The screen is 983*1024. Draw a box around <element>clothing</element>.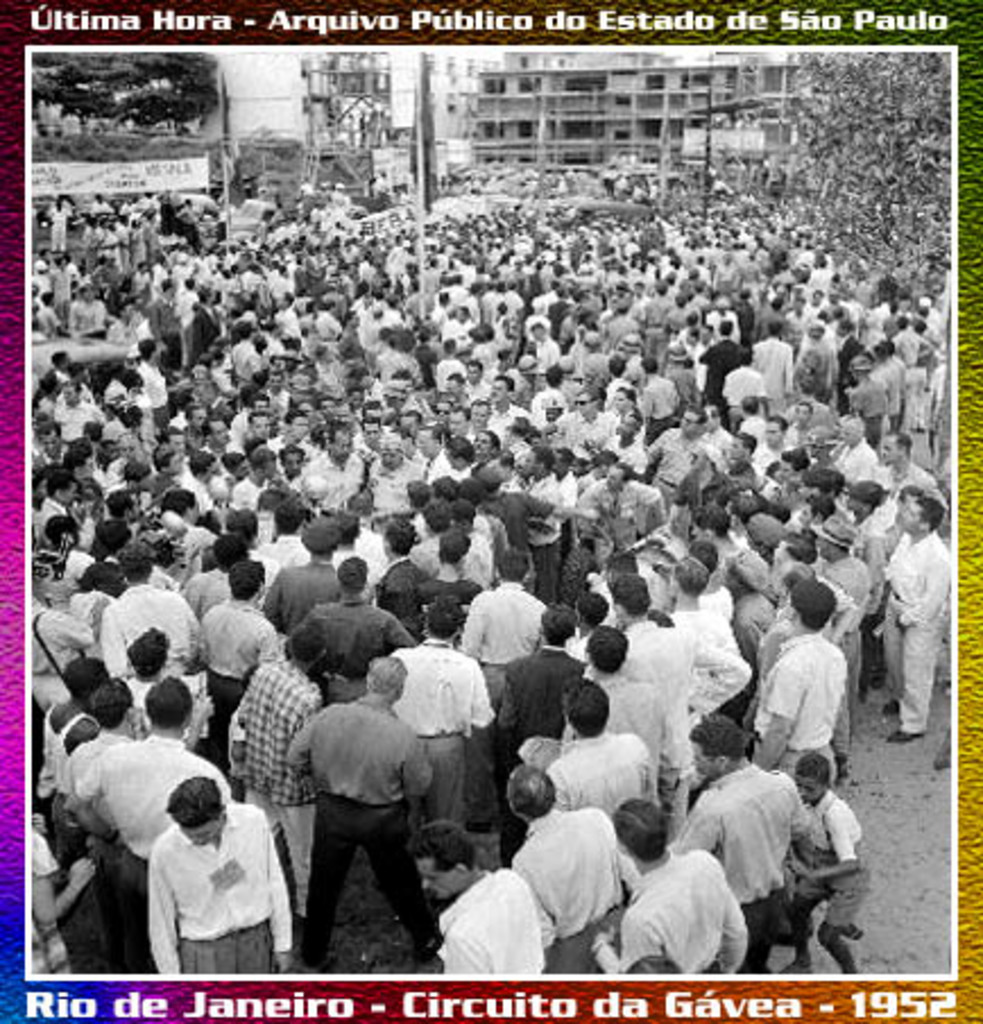
(403,571,485,594).
